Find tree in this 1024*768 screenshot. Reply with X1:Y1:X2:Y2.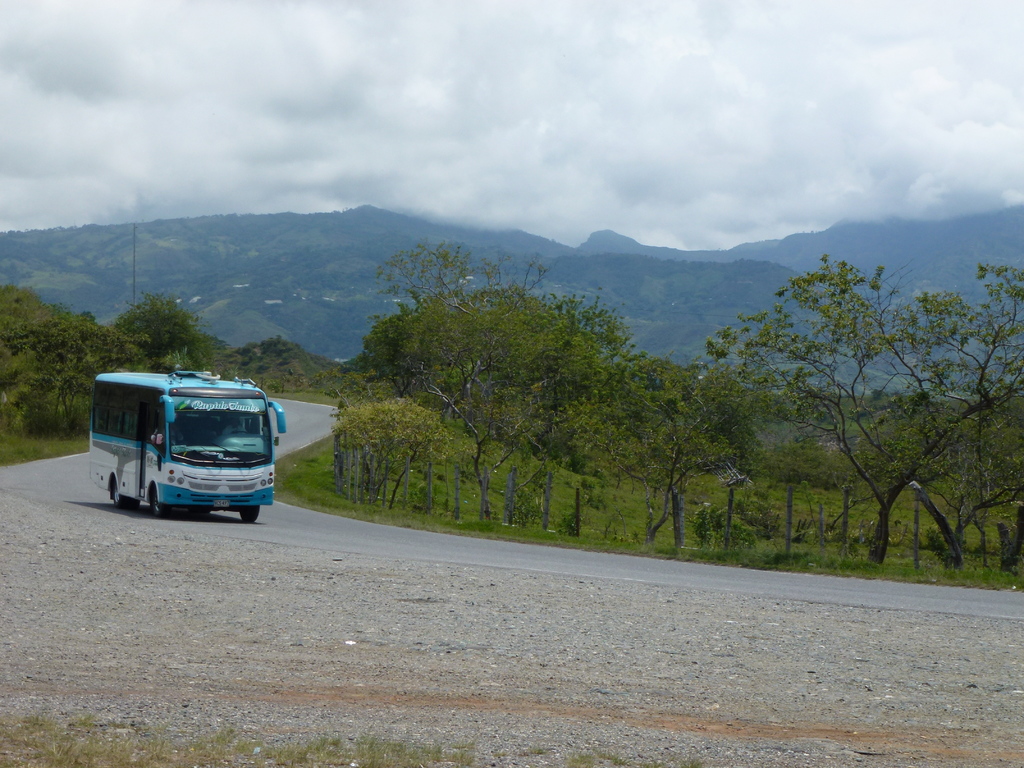
576:358:760:538.
